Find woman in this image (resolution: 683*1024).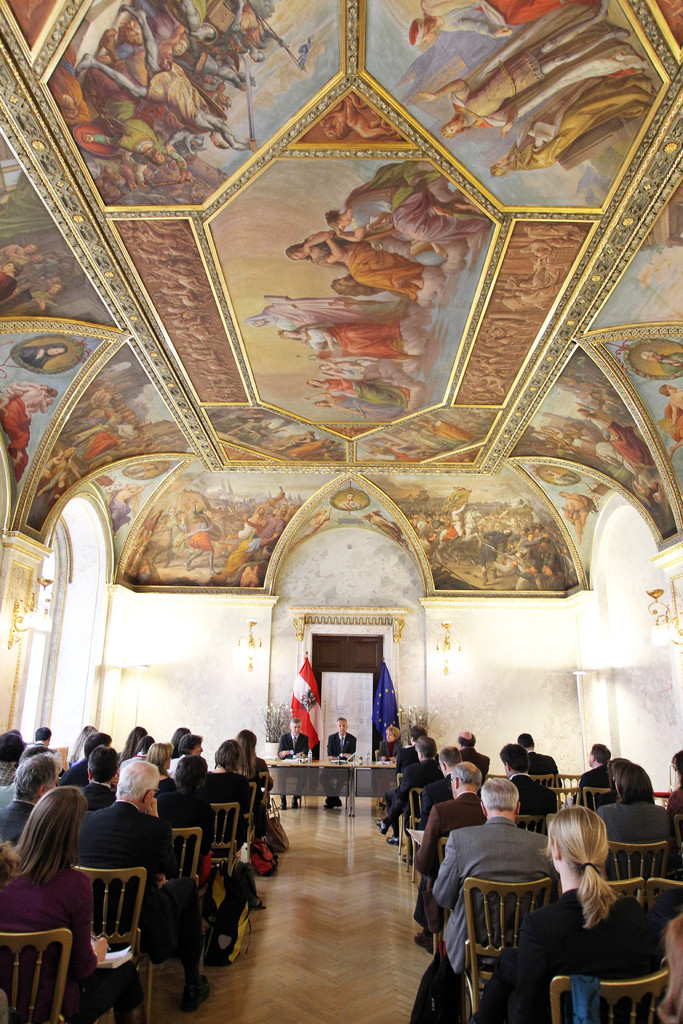
<region>324, 156, 485, 233</region>.
